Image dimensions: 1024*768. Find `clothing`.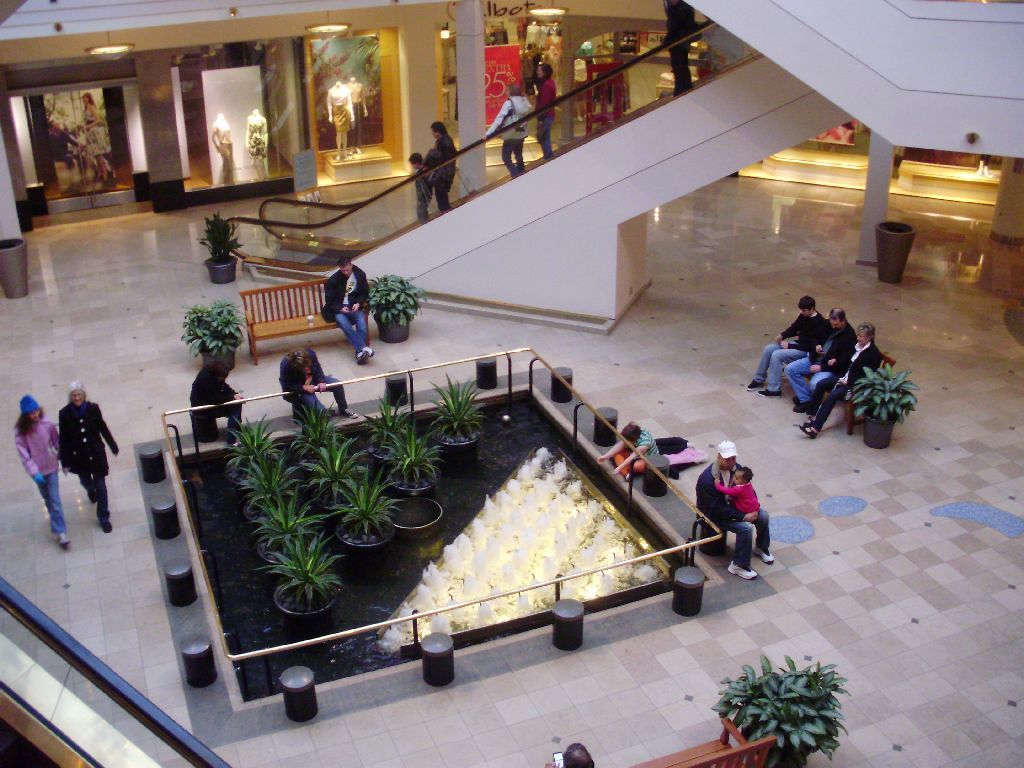
{"left": 328, "top": 85, "right": 353, "bottom": 131}.
